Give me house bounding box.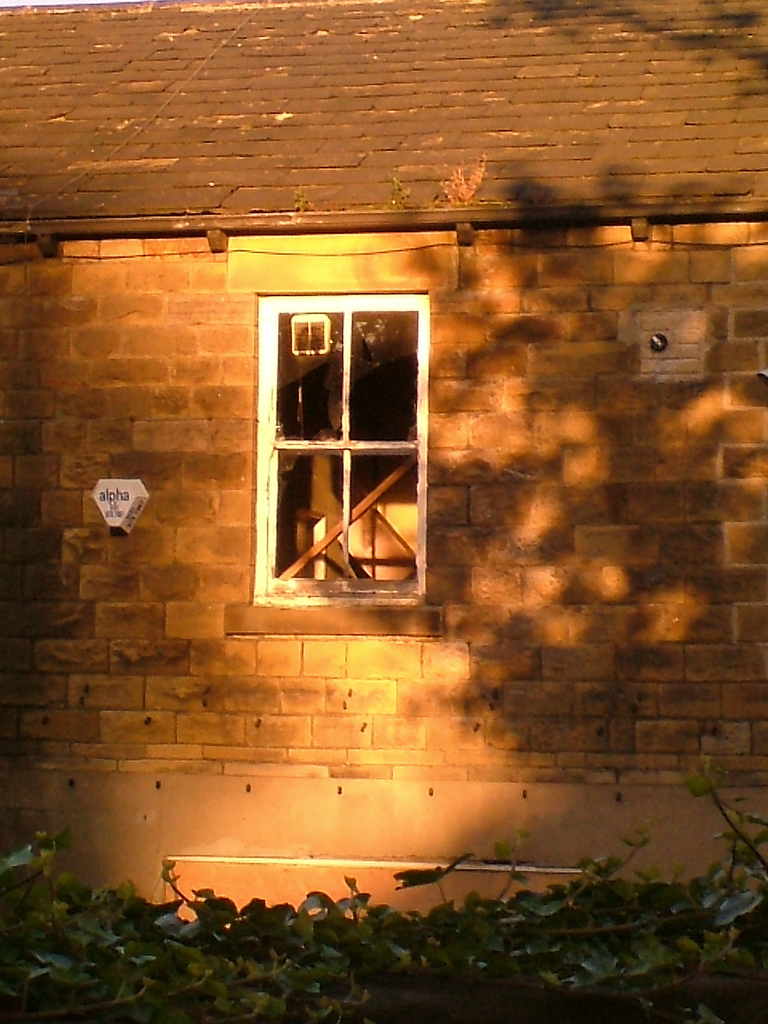
Rect(0, 0, 767, 940).
